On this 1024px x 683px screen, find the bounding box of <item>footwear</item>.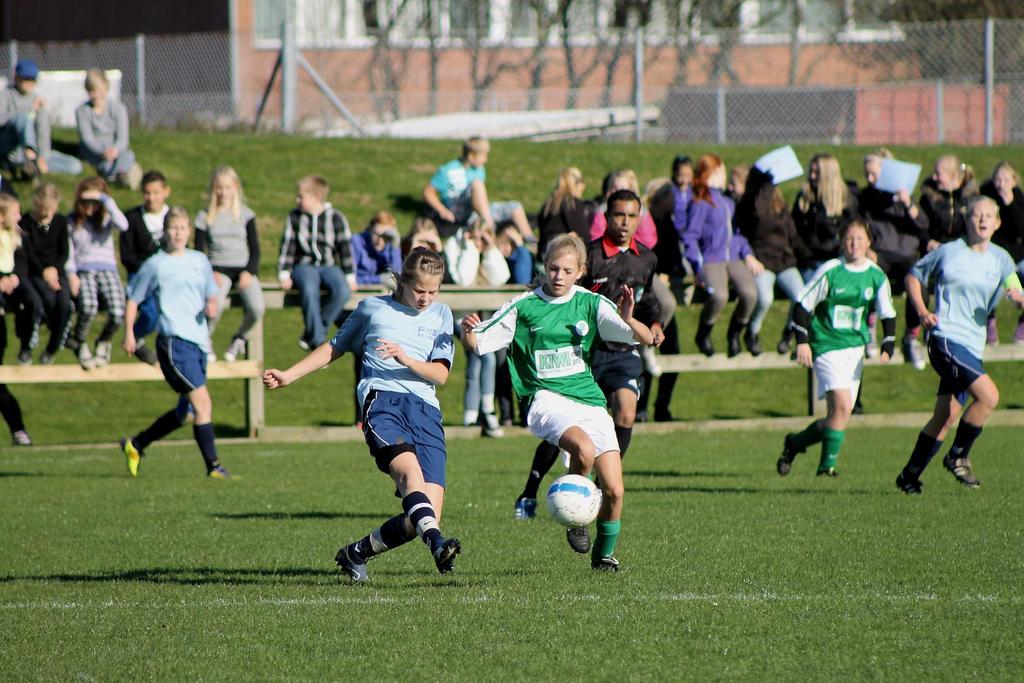
Bounding box: [16,342,38,362].
